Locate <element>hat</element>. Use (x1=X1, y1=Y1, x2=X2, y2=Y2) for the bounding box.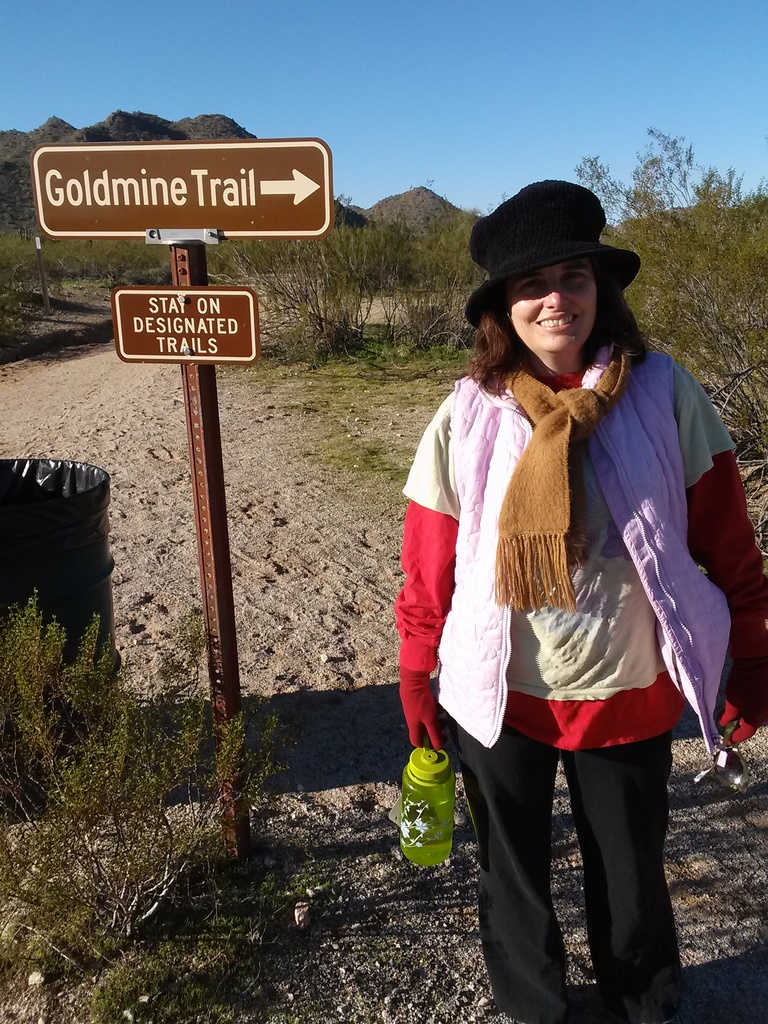
(x1=467, y1=178, x2=646, y2=318).
